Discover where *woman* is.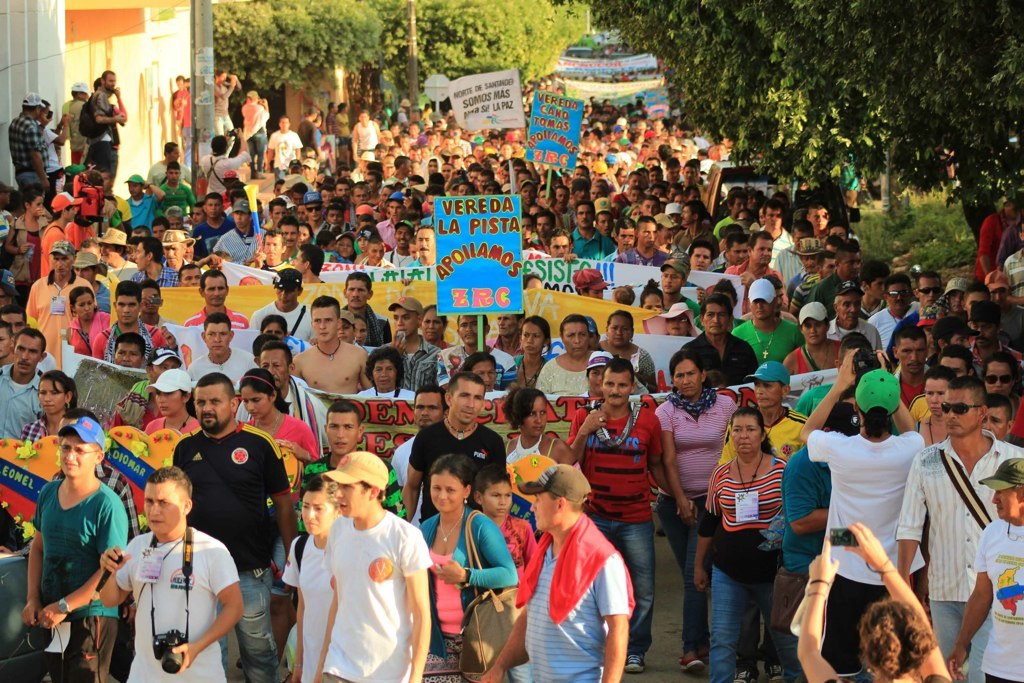
Discovered at [237, 367, 320, 502].
